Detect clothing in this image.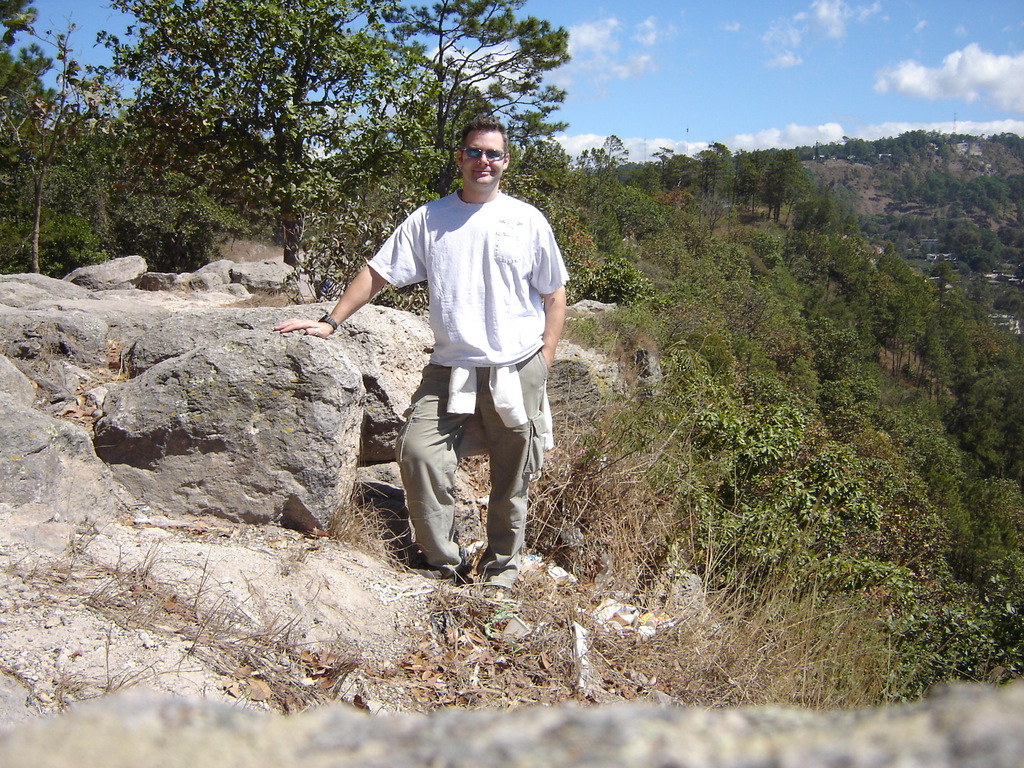
Detection: (369, 193, 570, 587).
